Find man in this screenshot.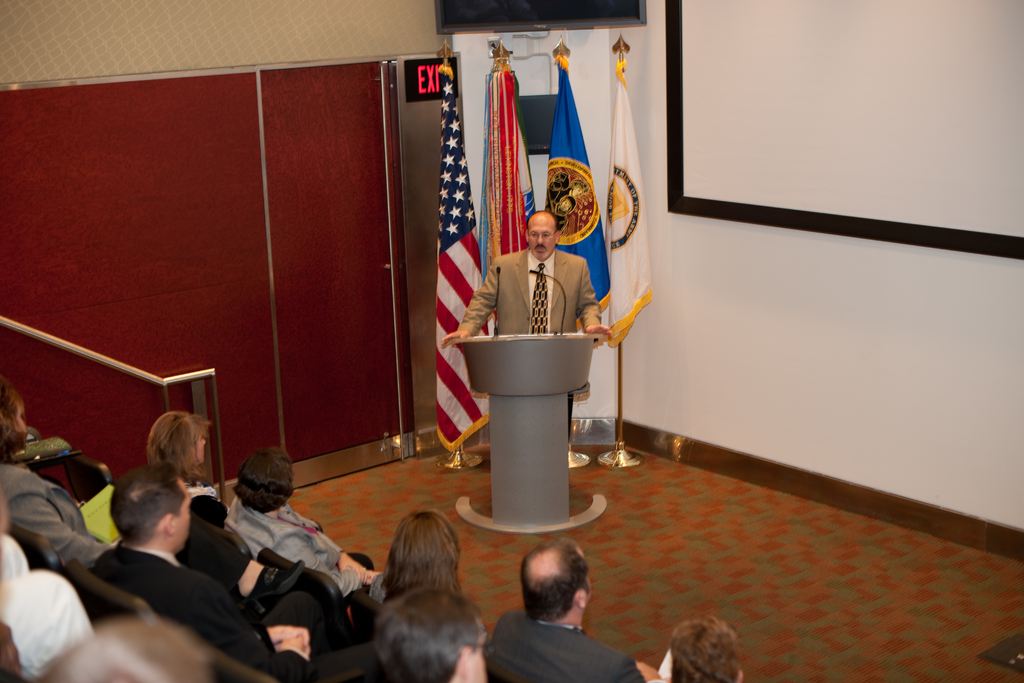
The bounding box for man is Rect(436, 206, 614, 446).
